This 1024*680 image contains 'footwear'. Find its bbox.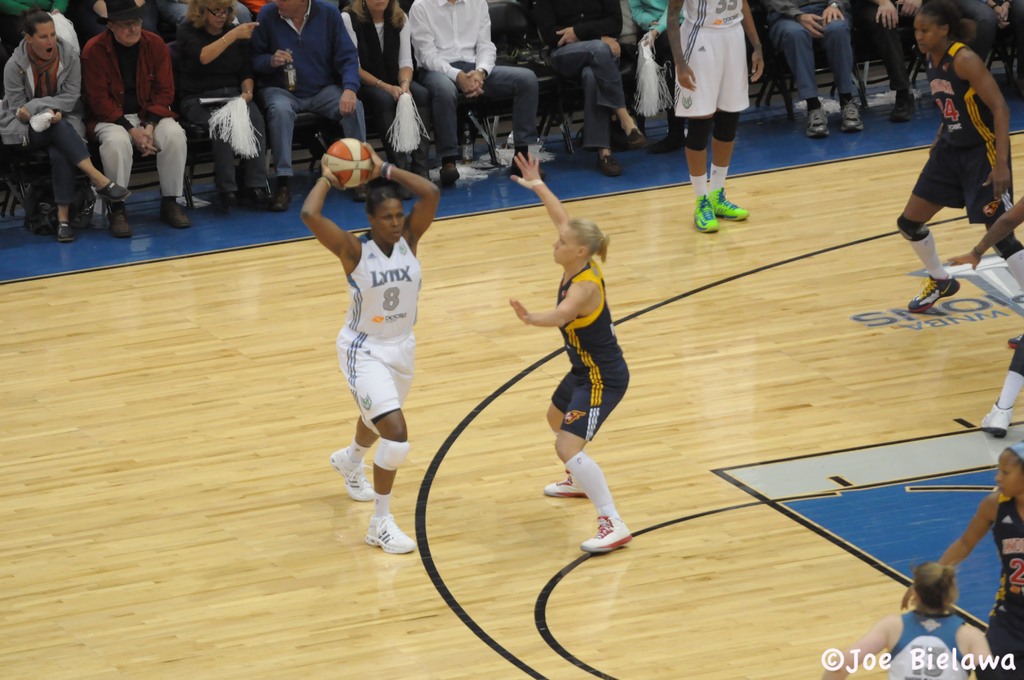
(416, 158, 433, 186).
